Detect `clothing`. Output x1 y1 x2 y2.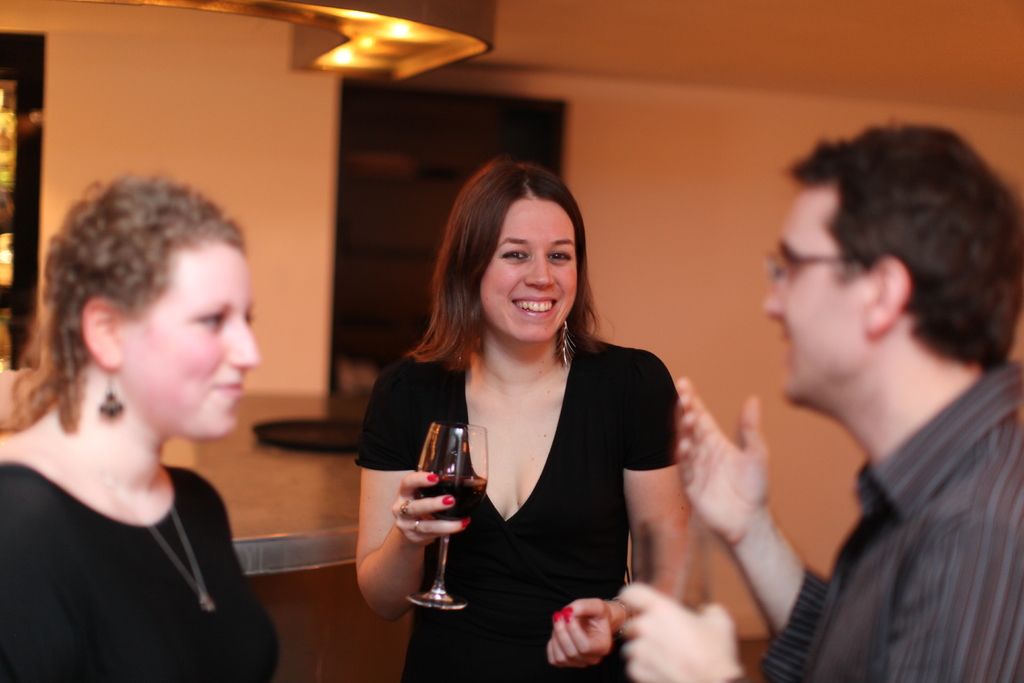
0 460 278 682.
